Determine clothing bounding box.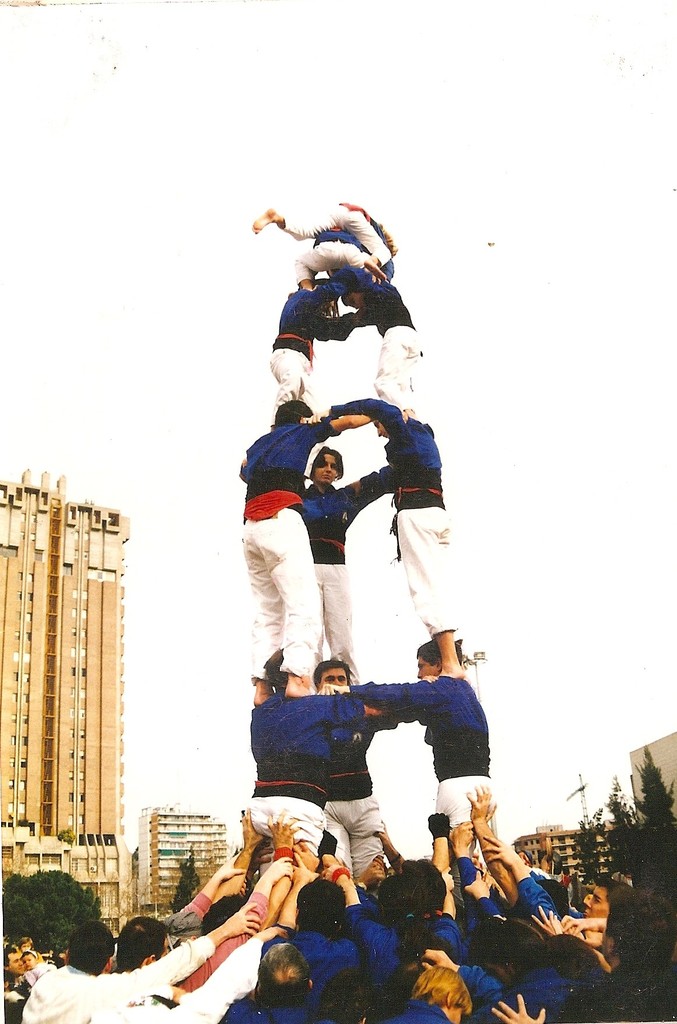
Determined: [340, 406, 466, 648].
